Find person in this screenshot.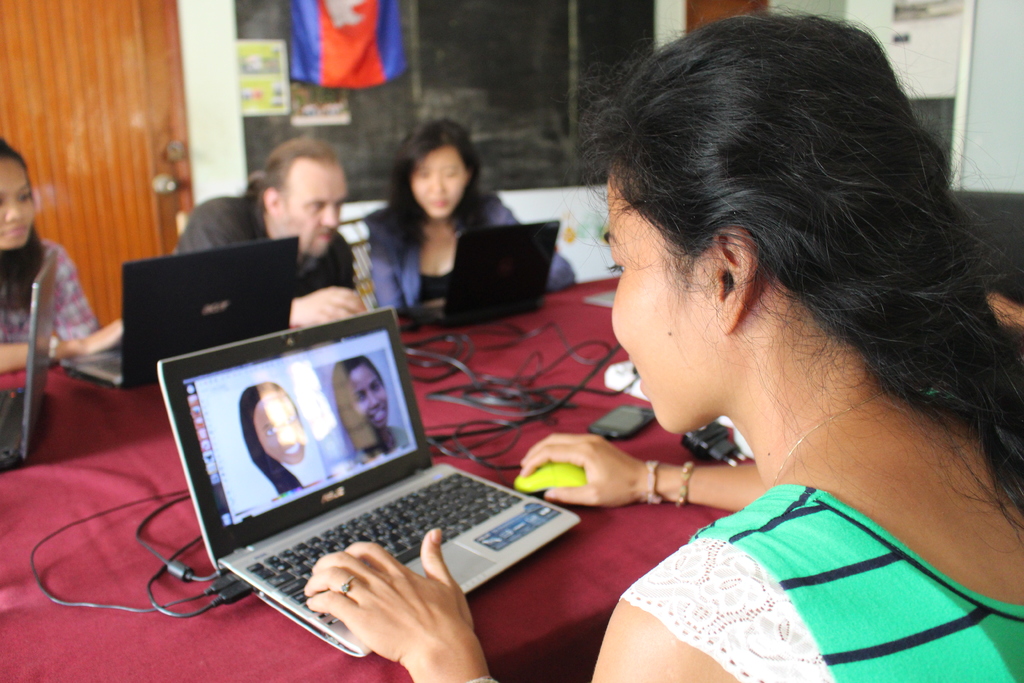
The bounding box for person is left=371, top=122, right=576, bottom=317.
